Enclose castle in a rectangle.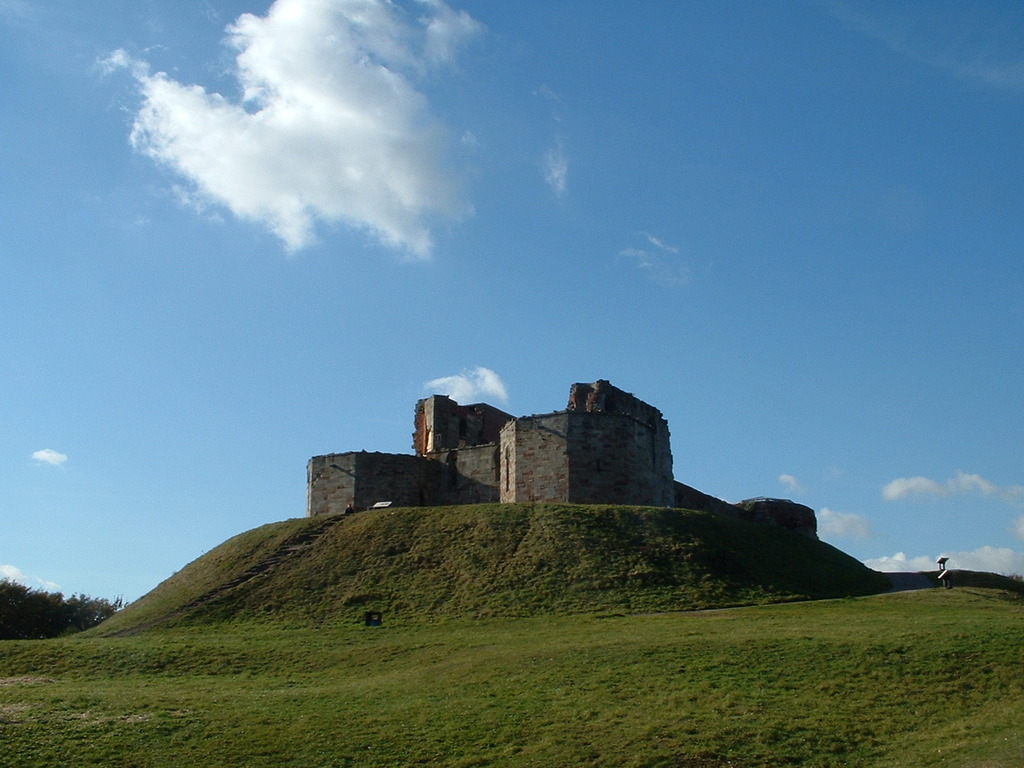
bbox=[276, 356, 732, 557].
